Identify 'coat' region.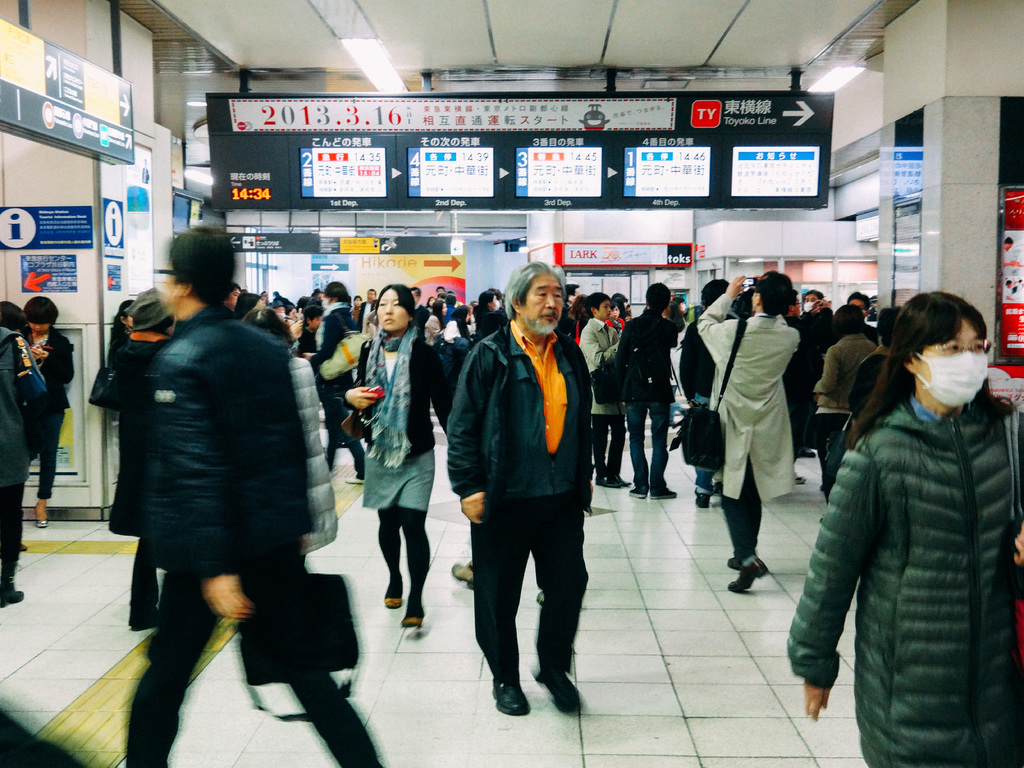
Region: {"left": 689, "top": 286, "right": 799, "bottom": 511}.
